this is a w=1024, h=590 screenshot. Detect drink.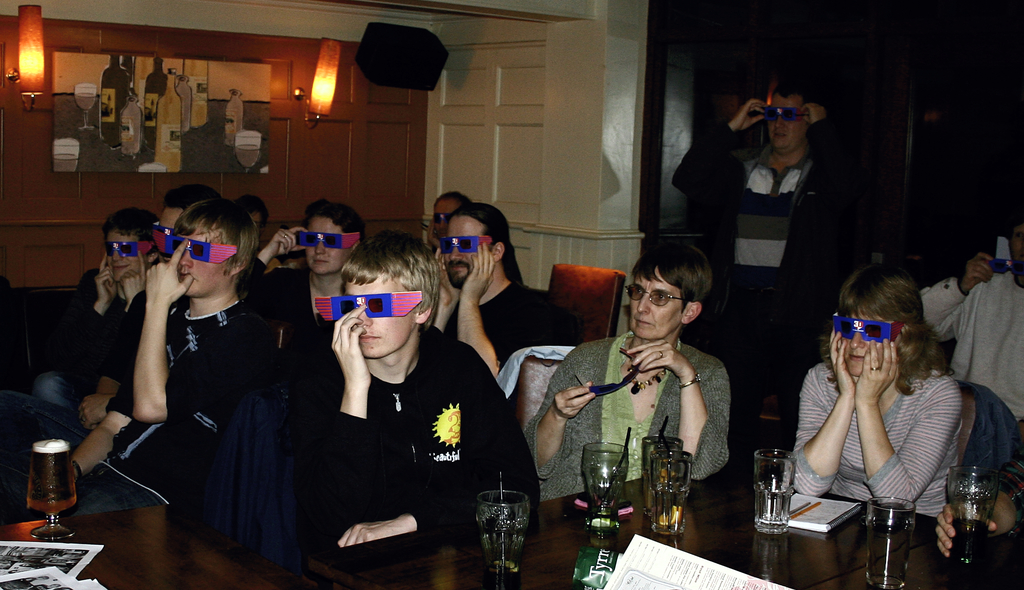
rect(24, 439, 76, 516).
